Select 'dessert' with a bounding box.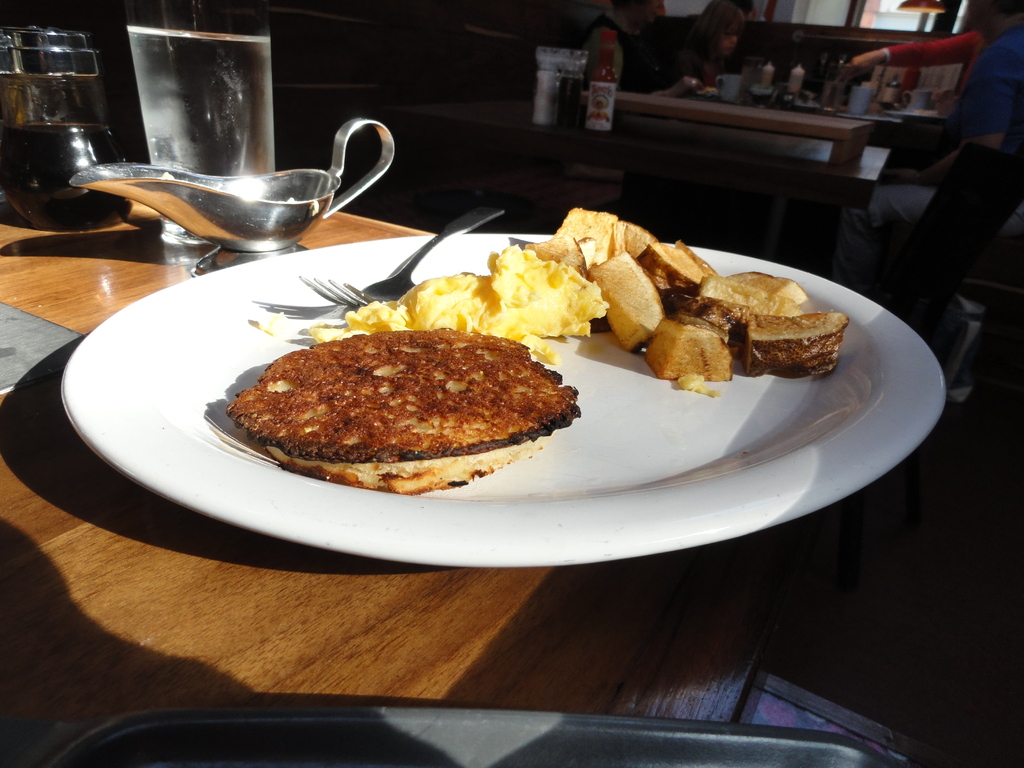
locate(230, 316, 573, 493).
